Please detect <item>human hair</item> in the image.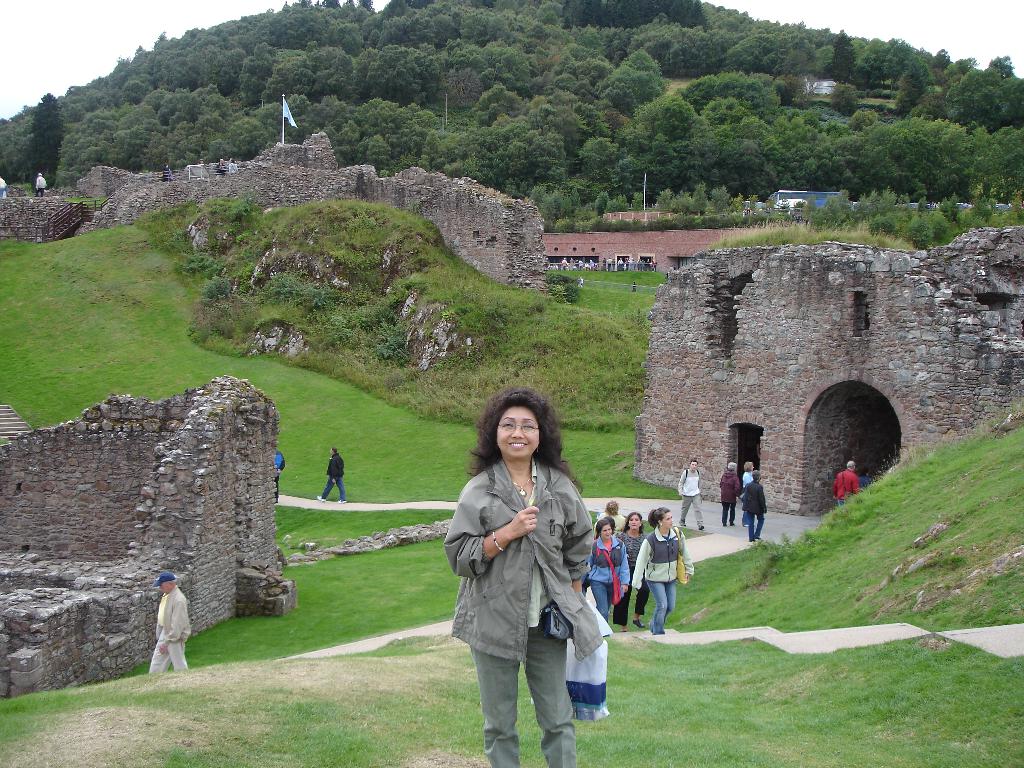
[x1=605, y1=500, x2=619, y2=513].
